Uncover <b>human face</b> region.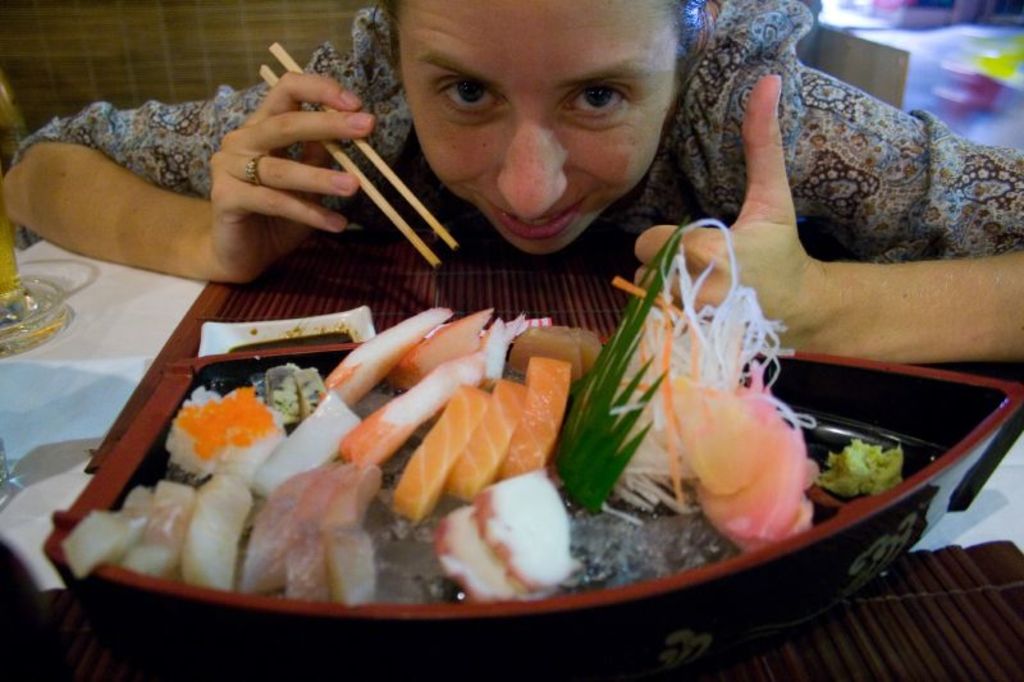
Uncovered: Rect(403, 0, 676, 257).
